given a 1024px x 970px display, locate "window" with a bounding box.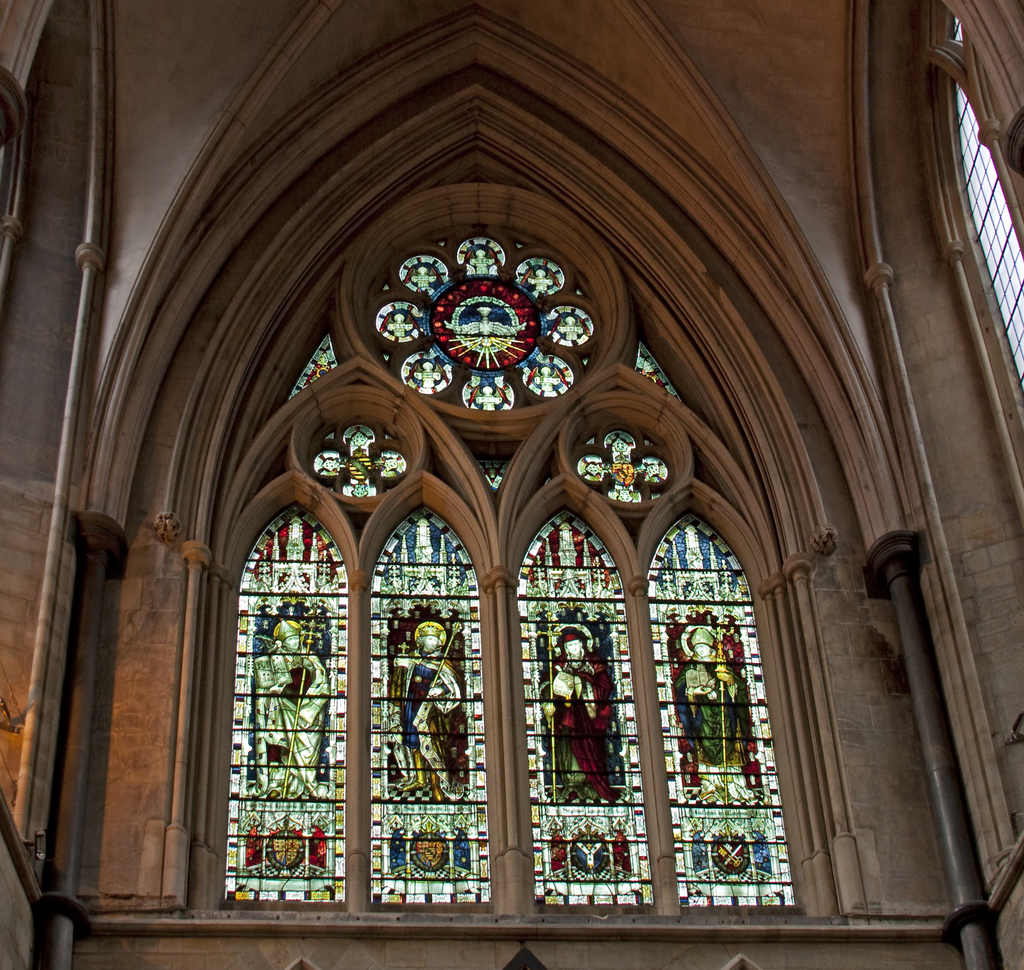
Located: left=511, top=513, right=669, bottom=905.
